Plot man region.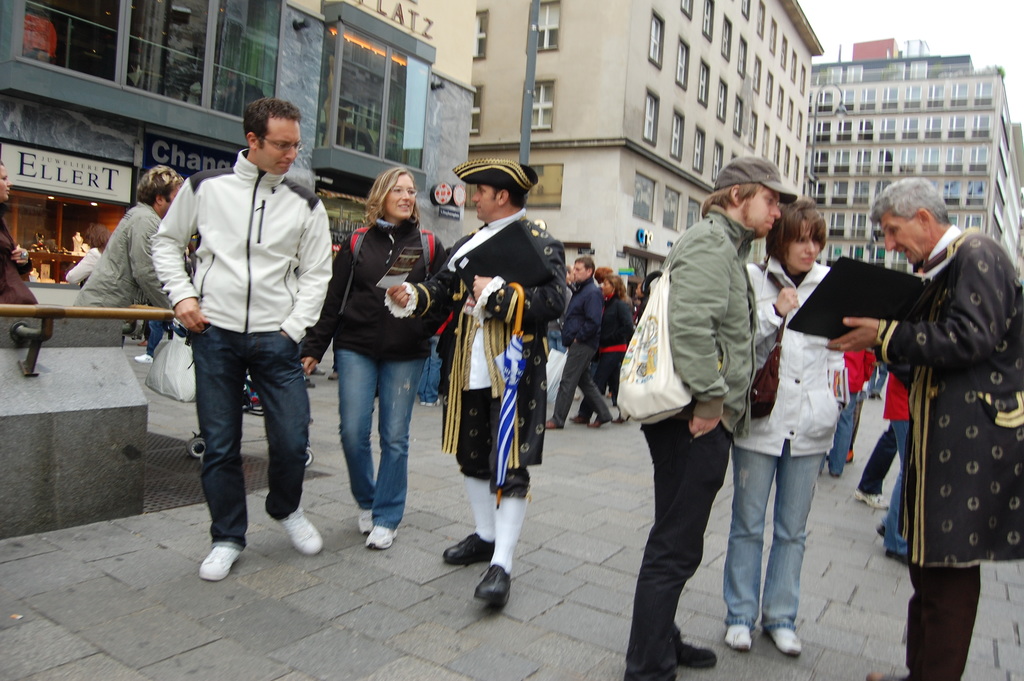
Plotted at l=616, t=156, r=799, b=680.
